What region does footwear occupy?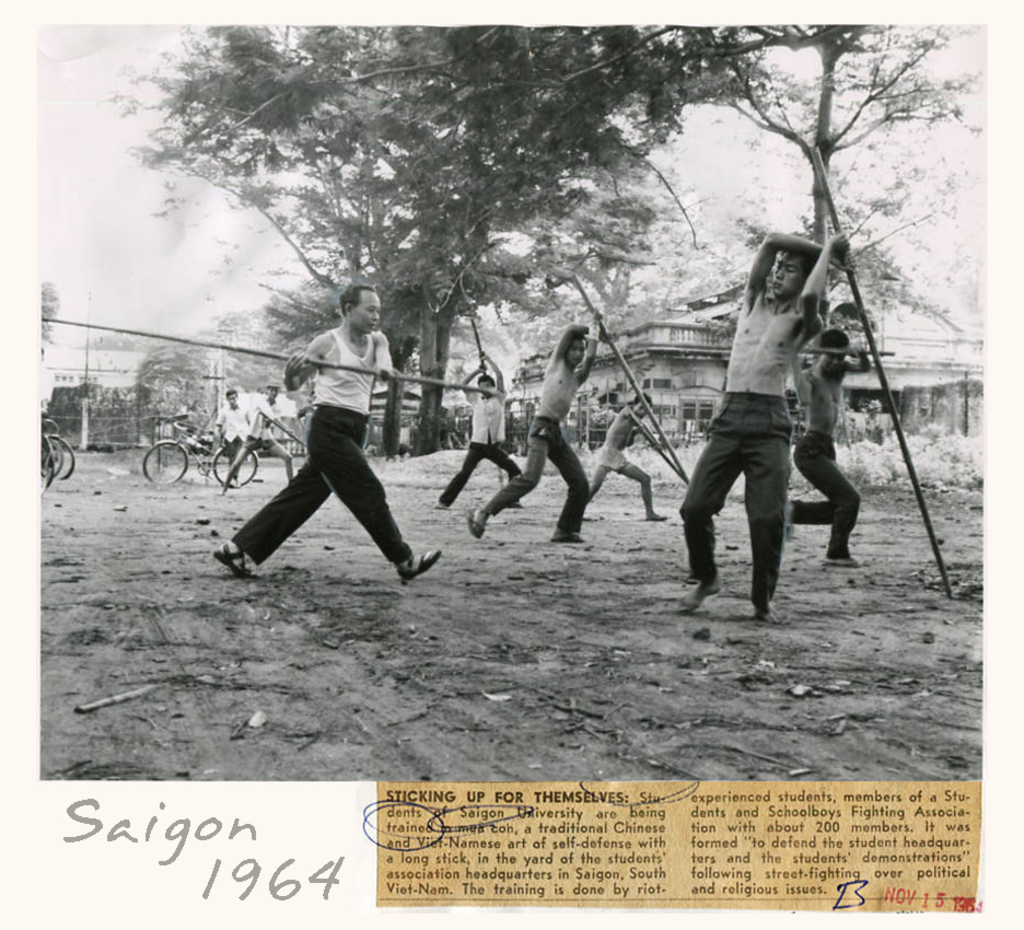
<bbox>747, 593, 783, 626</bbox>.
